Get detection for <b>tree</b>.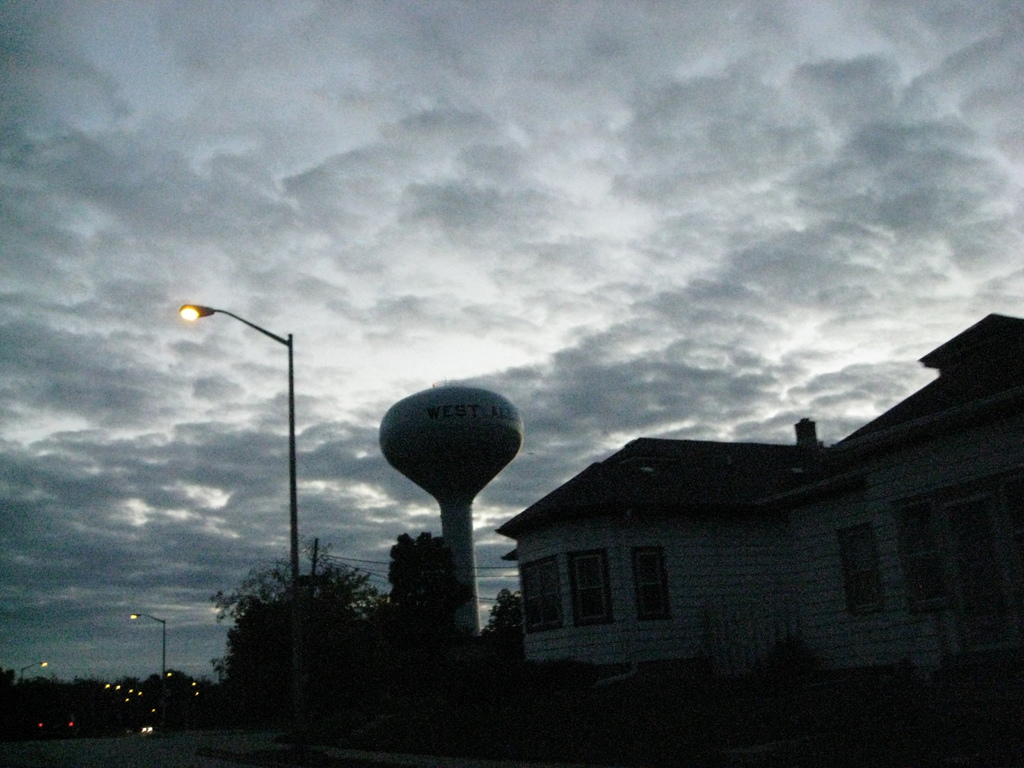
Detection: 180:558:382:705.
